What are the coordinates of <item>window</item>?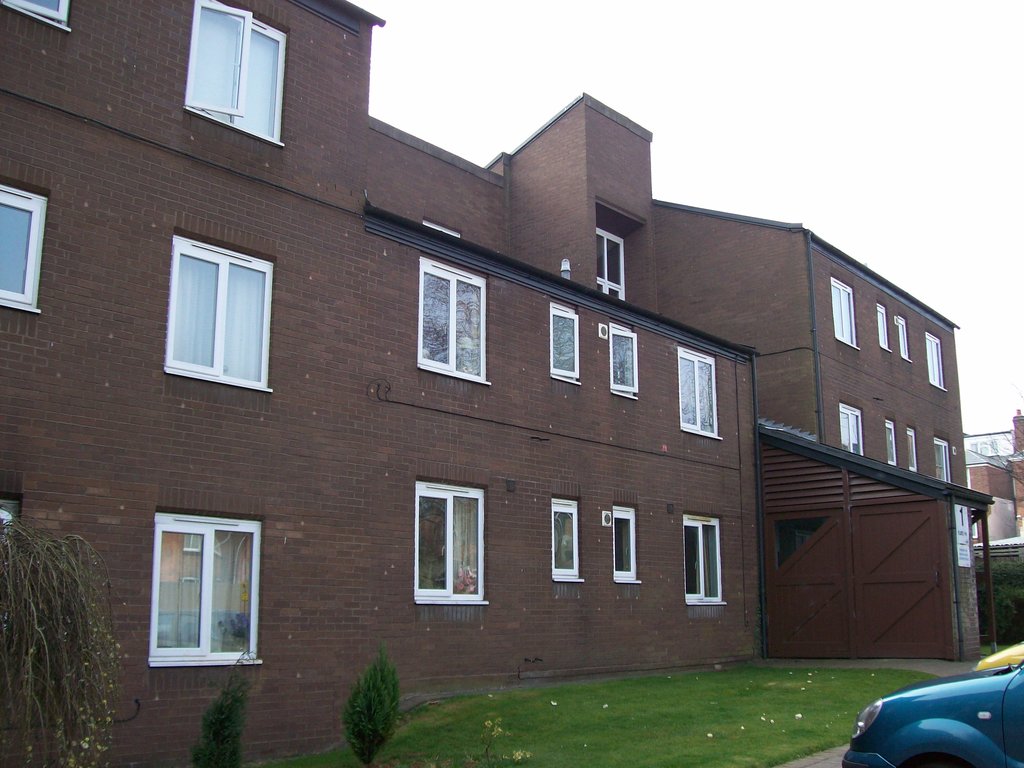
left=675, top=503, right=728, bottom=610.
